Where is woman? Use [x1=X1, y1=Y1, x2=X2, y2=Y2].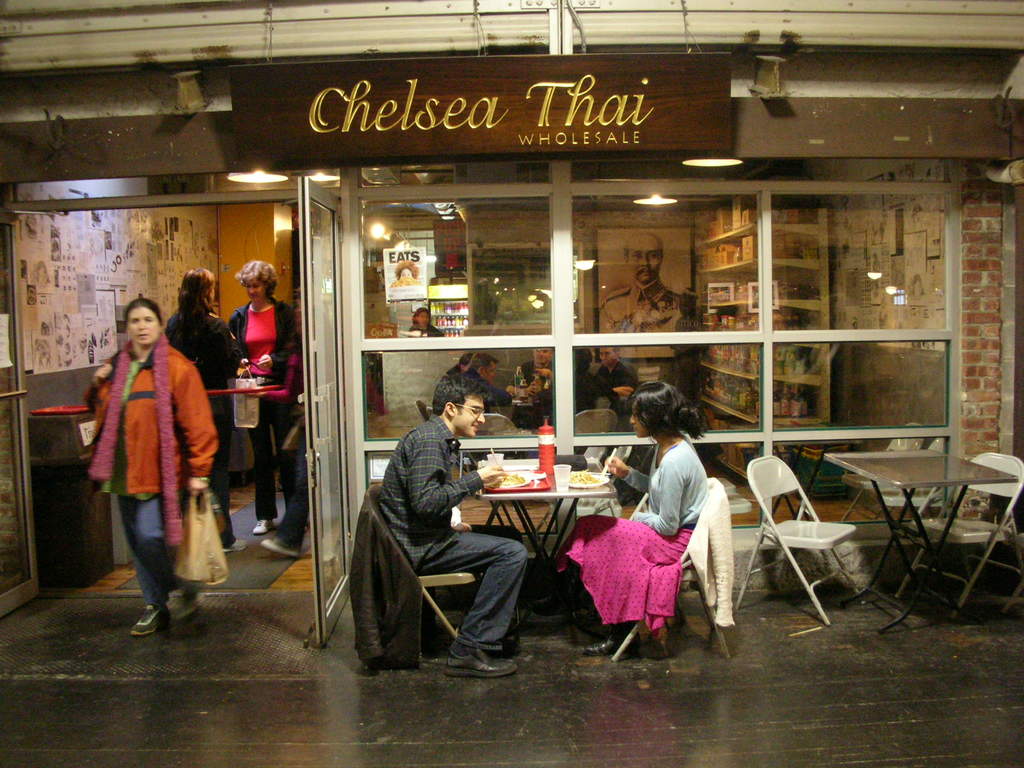
[x1=86, y1=297, x2=222, y2=646].
